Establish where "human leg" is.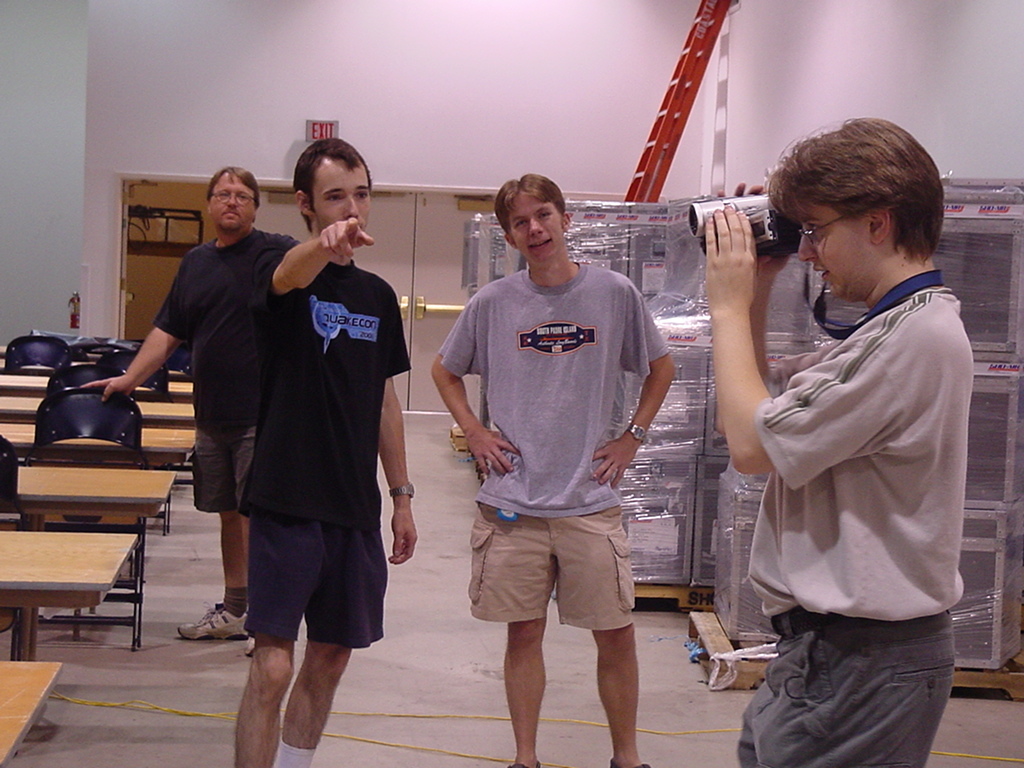
Established at detection(238, 470, 315, 767).
